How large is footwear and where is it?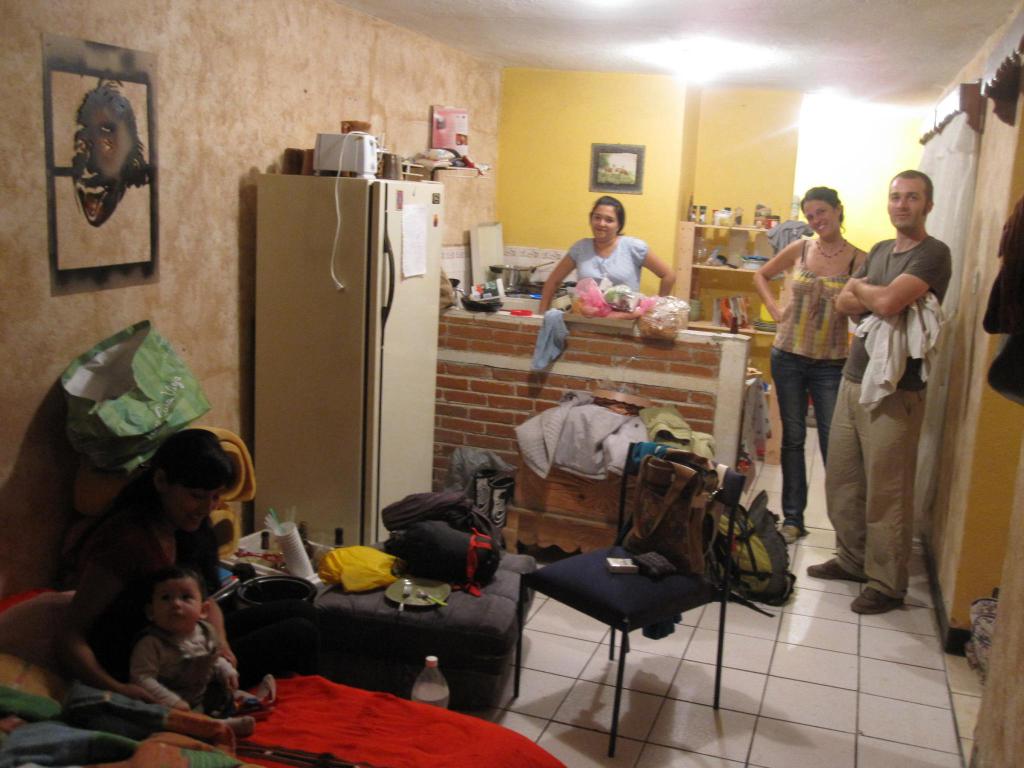
Bounding box: {"x1": 778, "y1": 520, "x2": 817, "y2": 544}.
